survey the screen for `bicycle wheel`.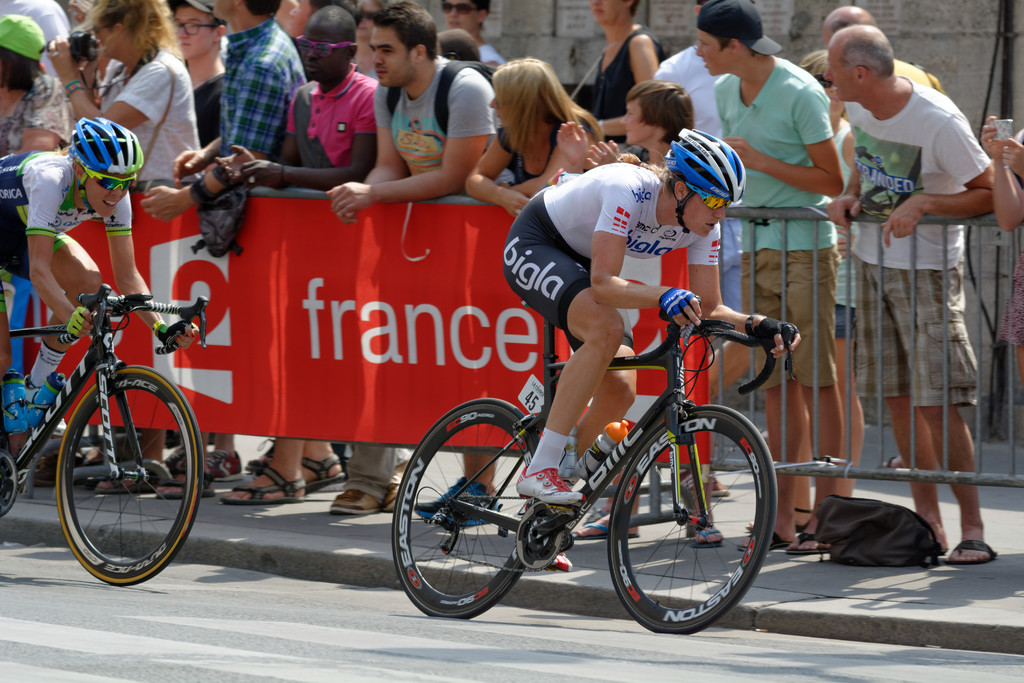
Survey found: BBox(604, 404, 780, 633).
